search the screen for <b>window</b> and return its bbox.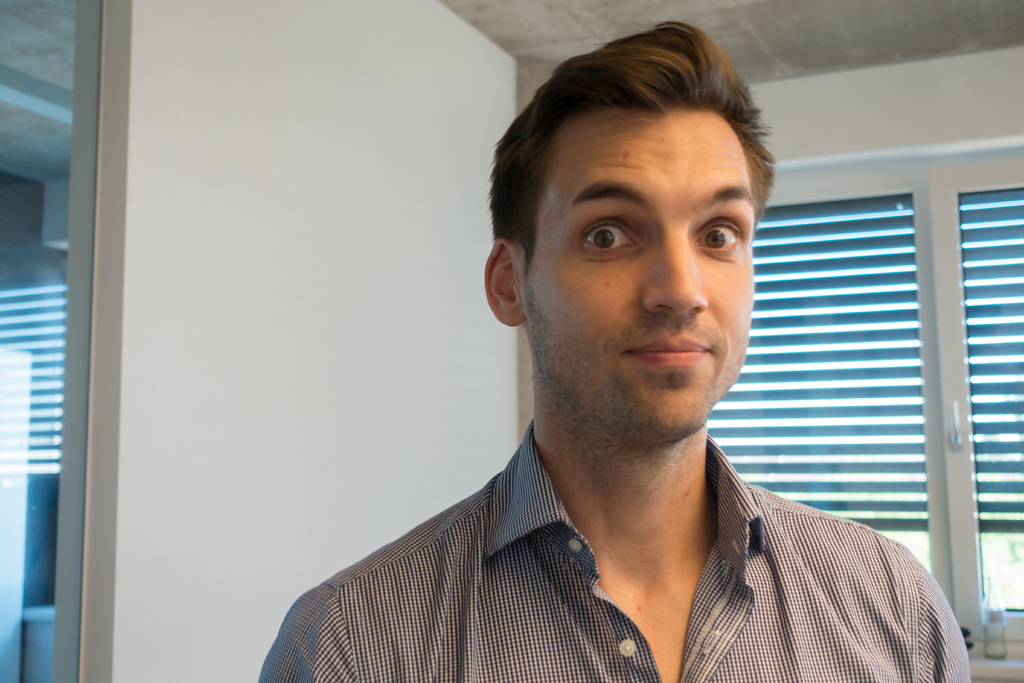
Found: detection(2, 0, 102, 479).
